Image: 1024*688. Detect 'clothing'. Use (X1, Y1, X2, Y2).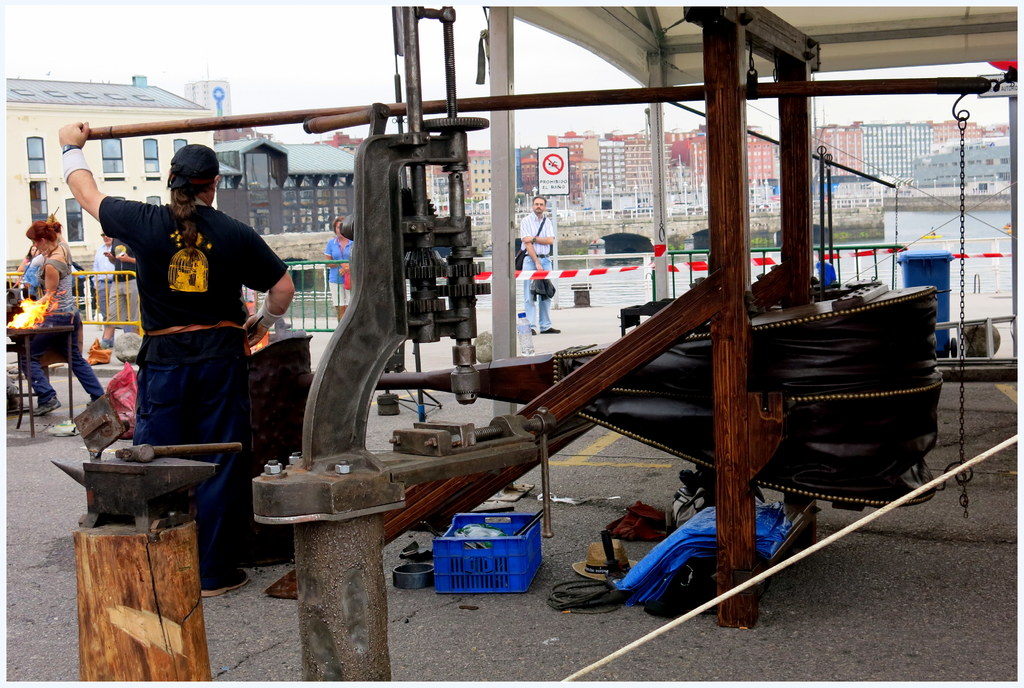
(26, 236, 104, 406).
